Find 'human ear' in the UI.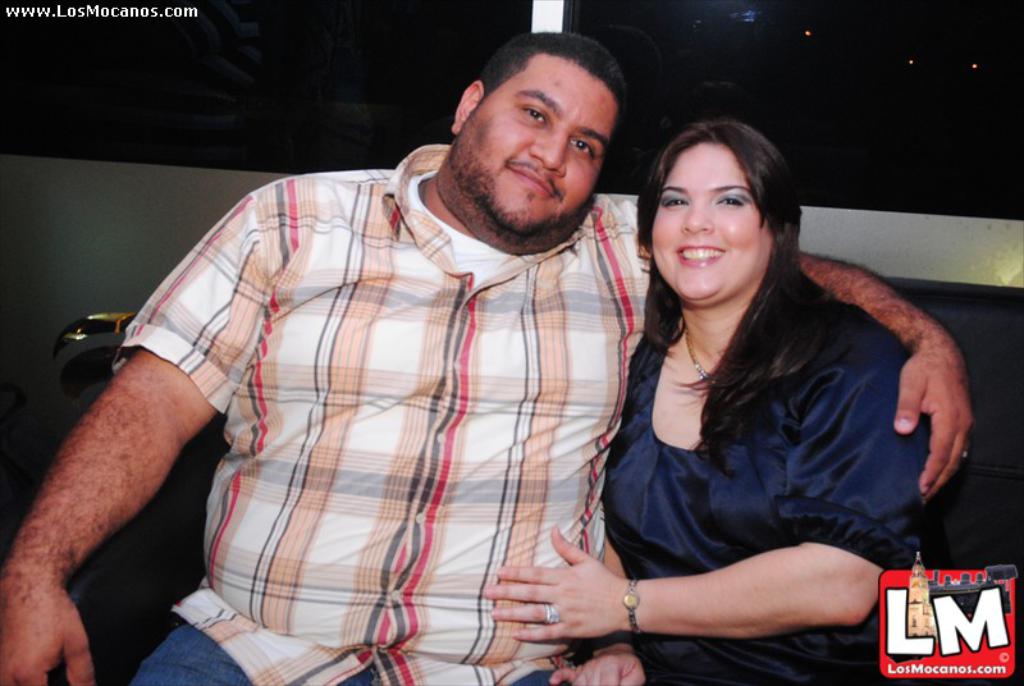
UI element at box=[454, 81, 483, 133].
